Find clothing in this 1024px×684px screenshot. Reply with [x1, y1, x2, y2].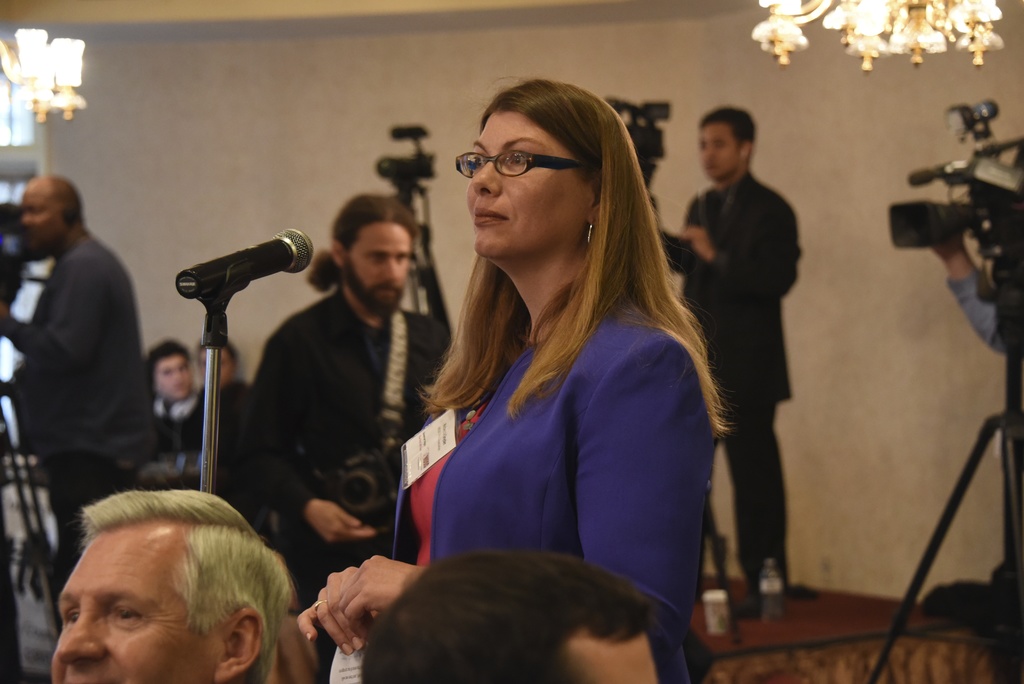
[12, 235, 145, 596].
